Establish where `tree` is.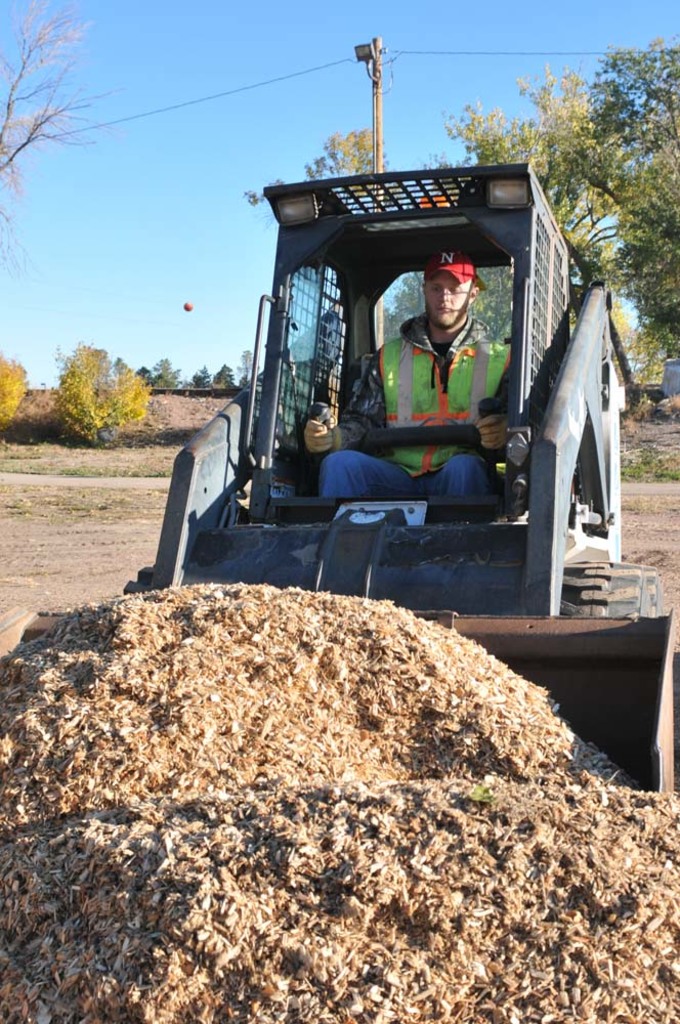
Established at crop(237, 116, 387, 201).
